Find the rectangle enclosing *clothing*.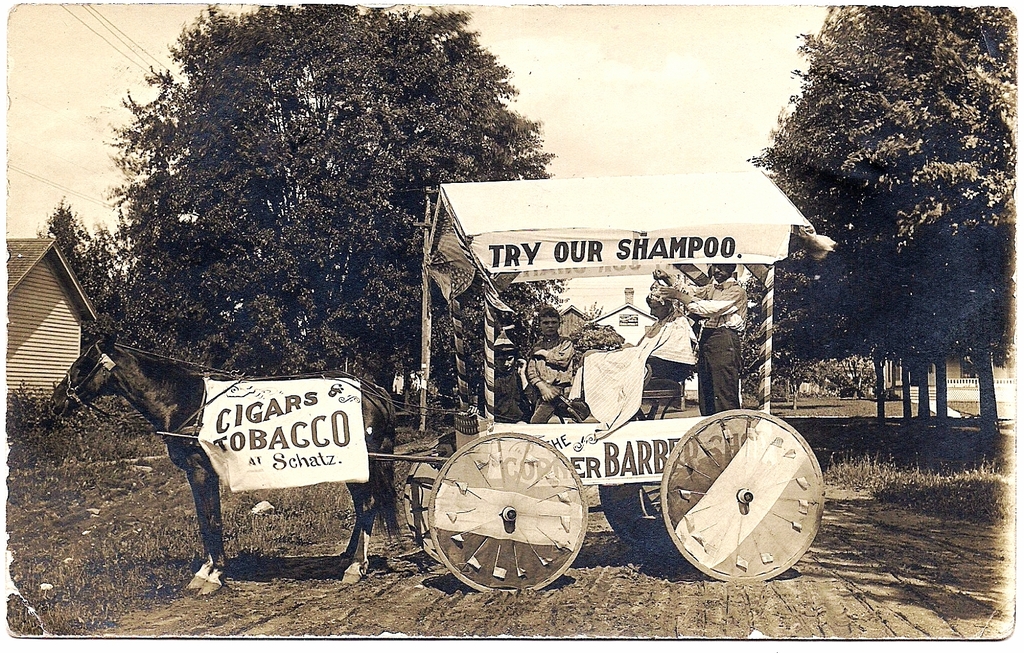
(x1=566, y1=315, x2=698, y2=441).
